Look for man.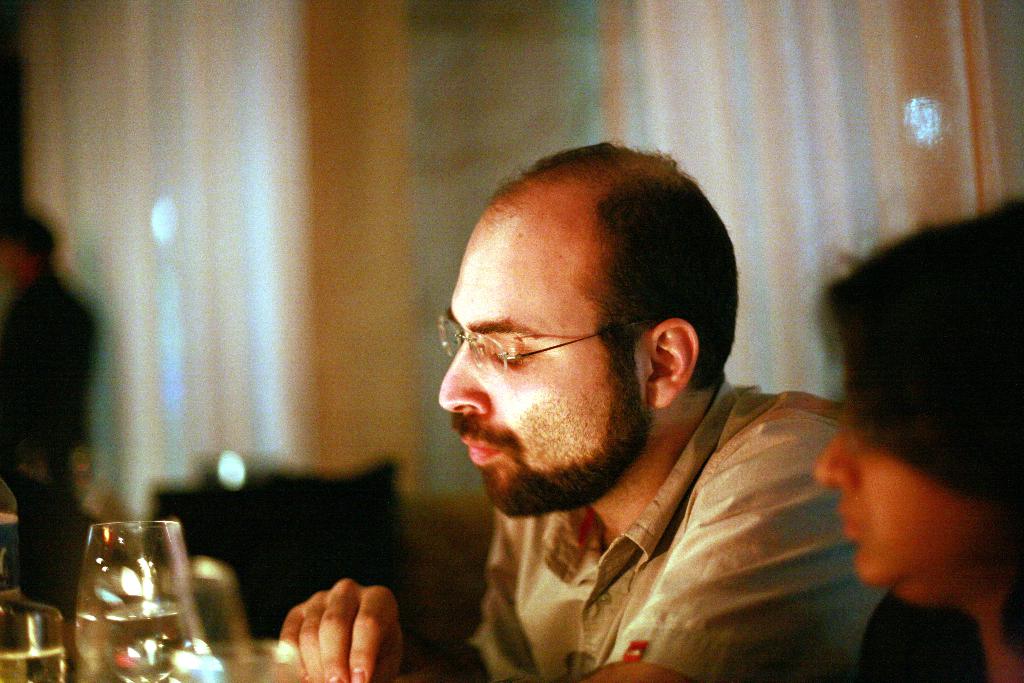
Found: <region>277, 140, 888, 682</region>.
